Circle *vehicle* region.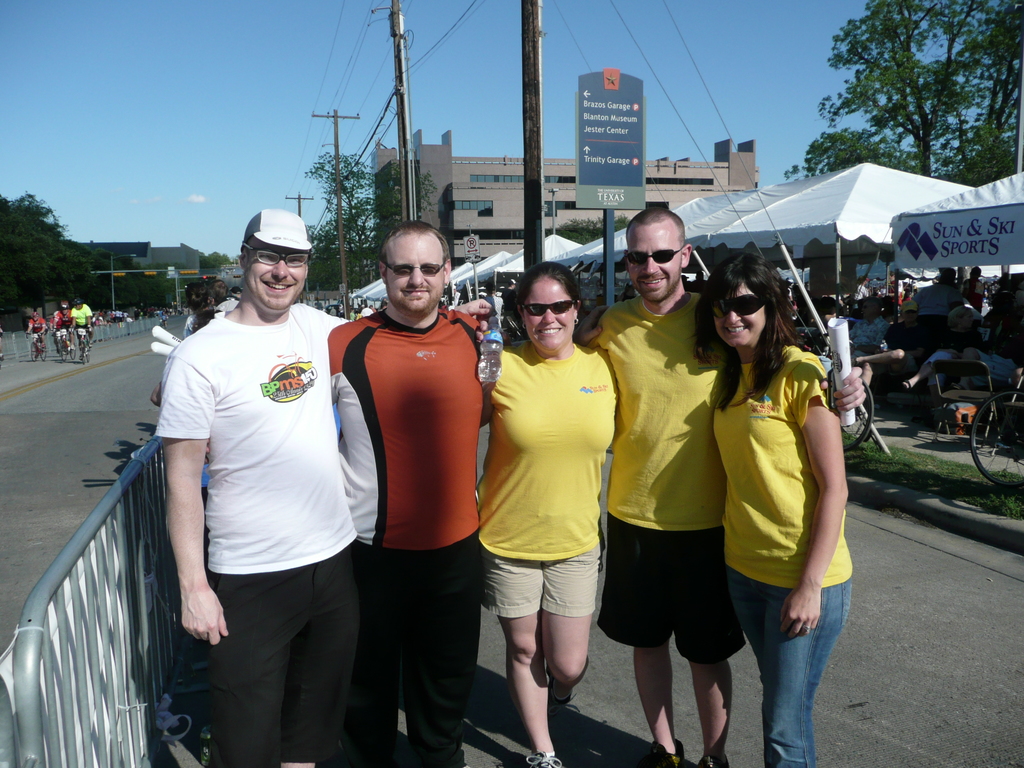
Region: box(57, 331, 79, 360).
